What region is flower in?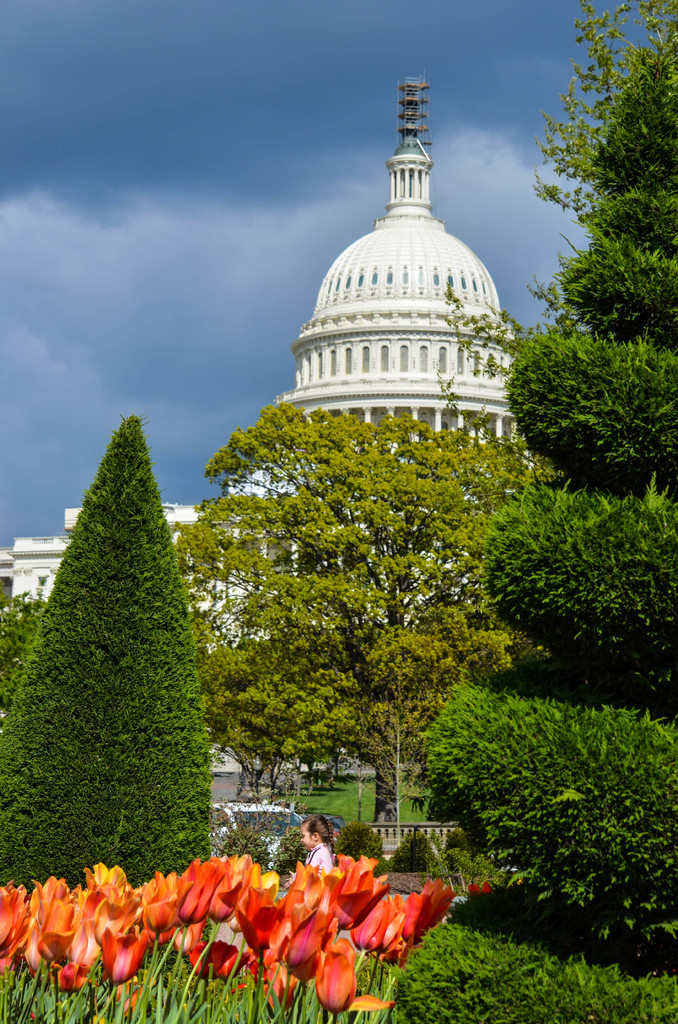
box=[299, 933, 371, 1003].
